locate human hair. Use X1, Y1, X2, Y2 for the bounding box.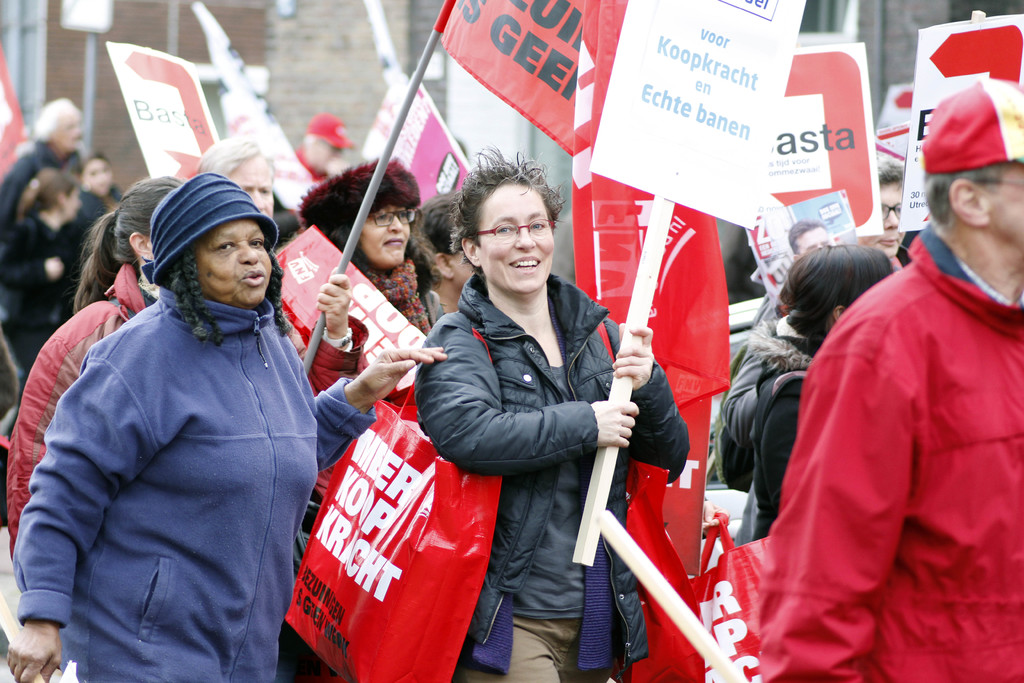
161, 236, 290, 345.
